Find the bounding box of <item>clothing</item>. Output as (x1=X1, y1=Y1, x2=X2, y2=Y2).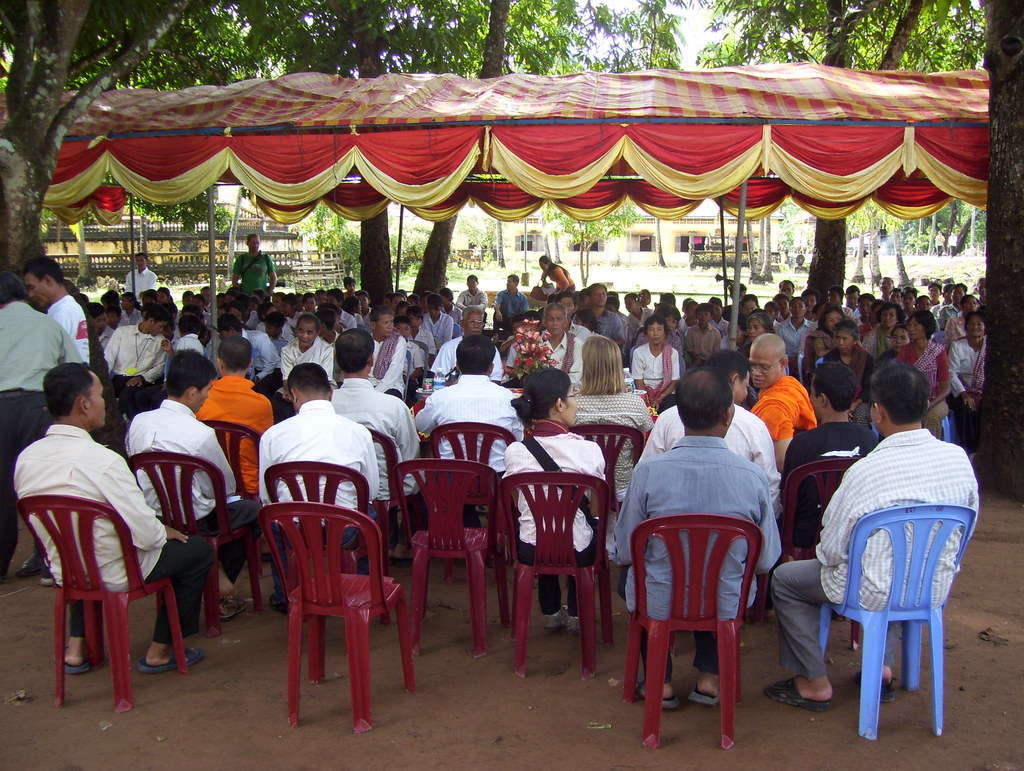
(x1=0, y1=302, x2=79, y2=398).
